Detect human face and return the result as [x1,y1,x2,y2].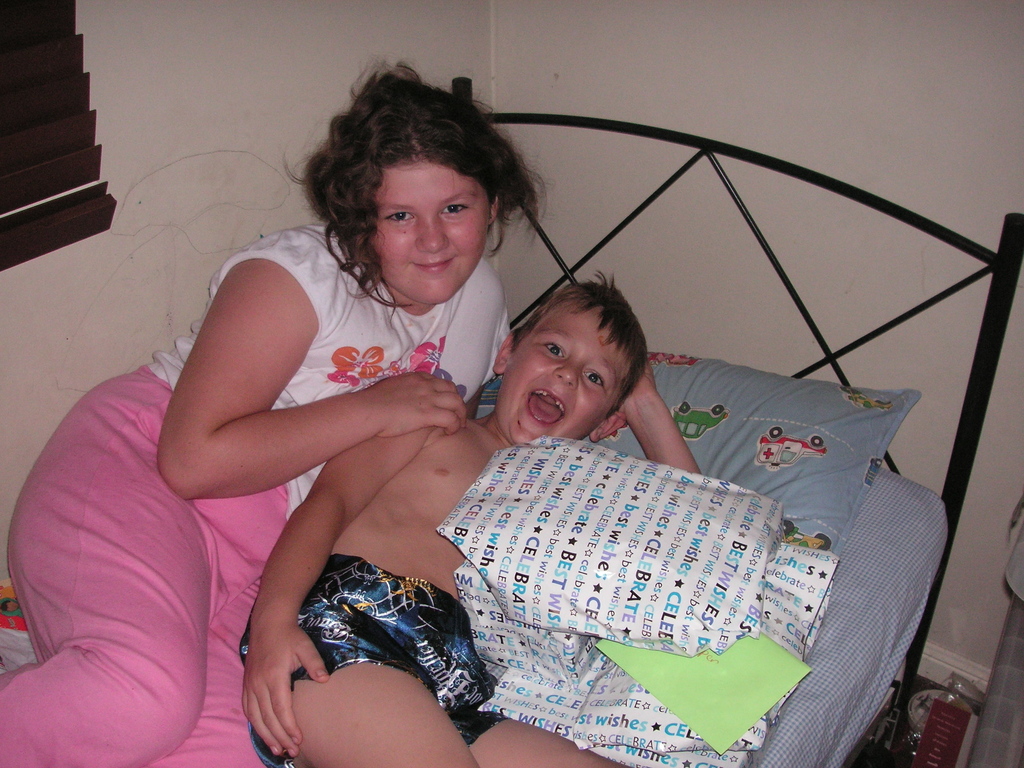
[499,300,631,447].
